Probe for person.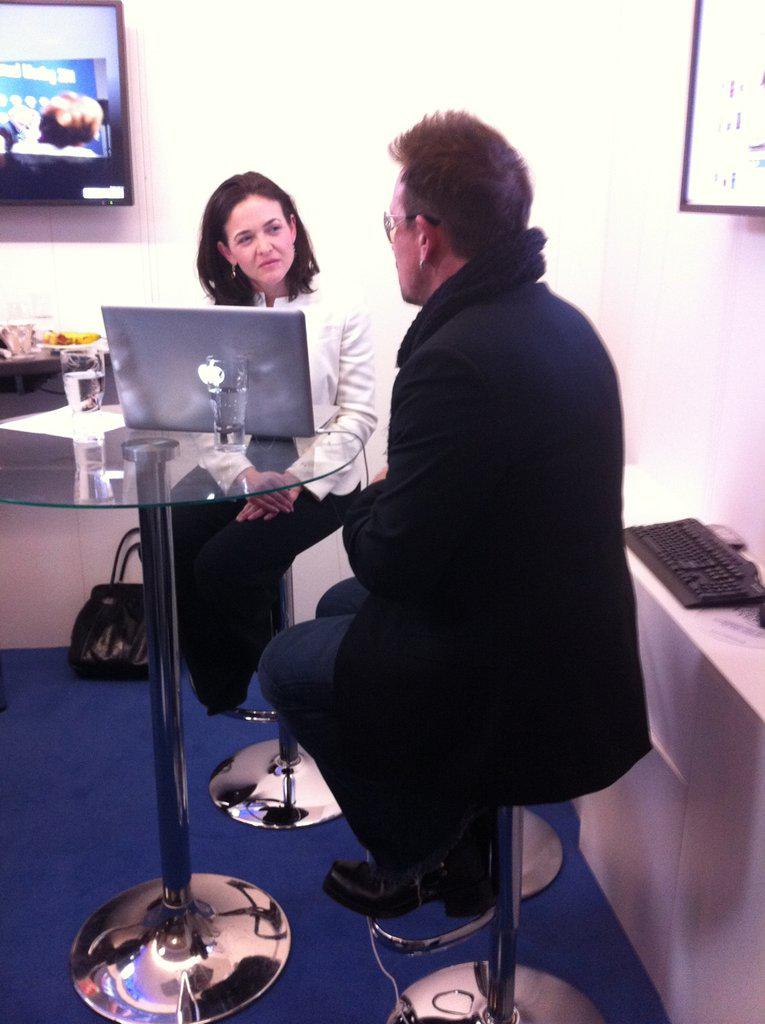
Probe result: (x1=211, y1=132, x2=629, y2=983).
